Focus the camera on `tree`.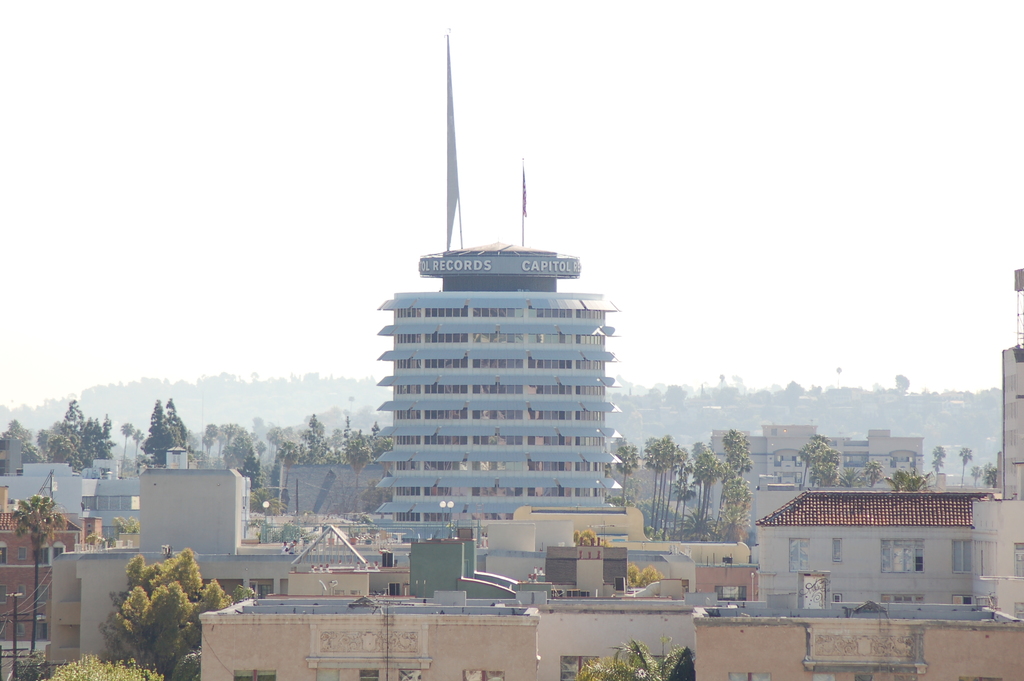
Focus region: locate(28, 393, 115, 473).
